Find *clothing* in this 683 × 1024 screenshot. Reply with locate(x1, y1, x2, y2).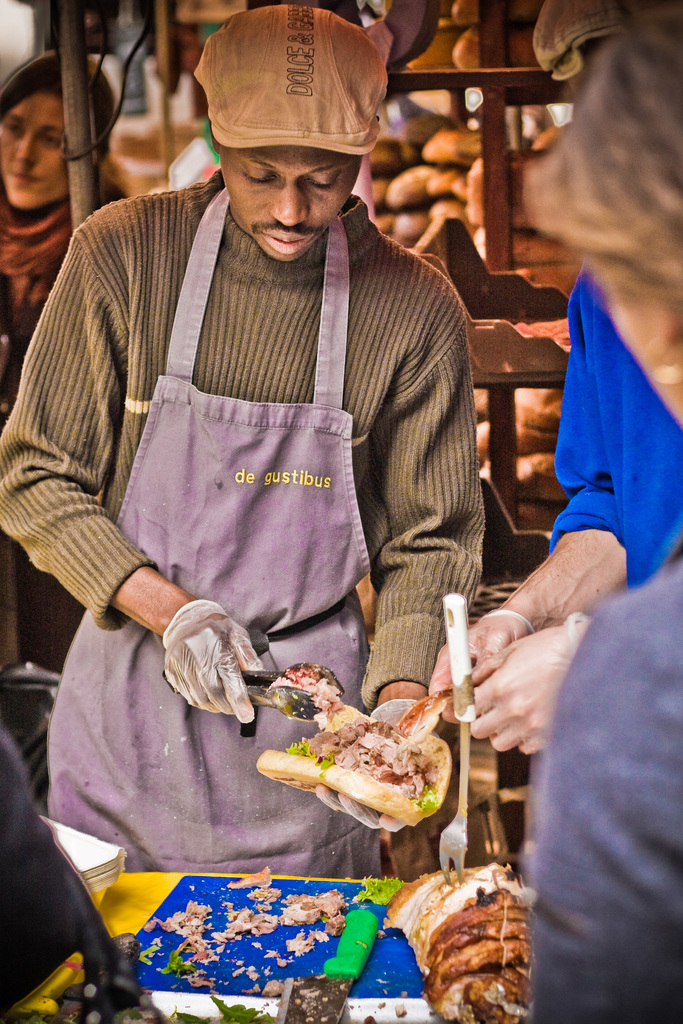
locate(0, 161, 490, 890).
